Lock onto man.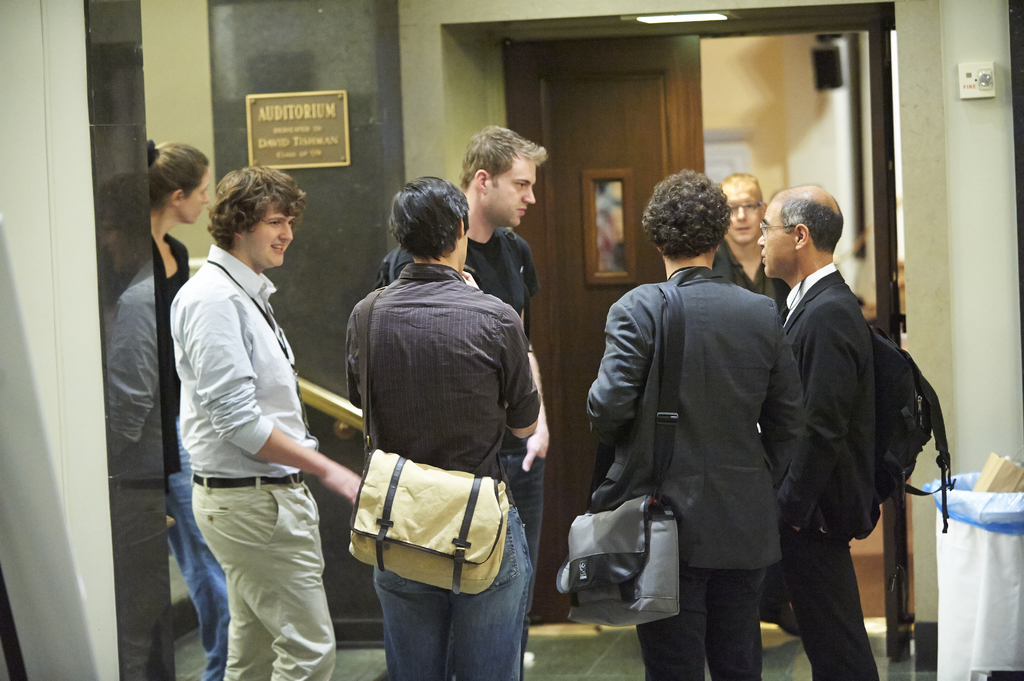
Locked: {"left": 374, "top": 116, "right": 548, "bottom": 548}.
